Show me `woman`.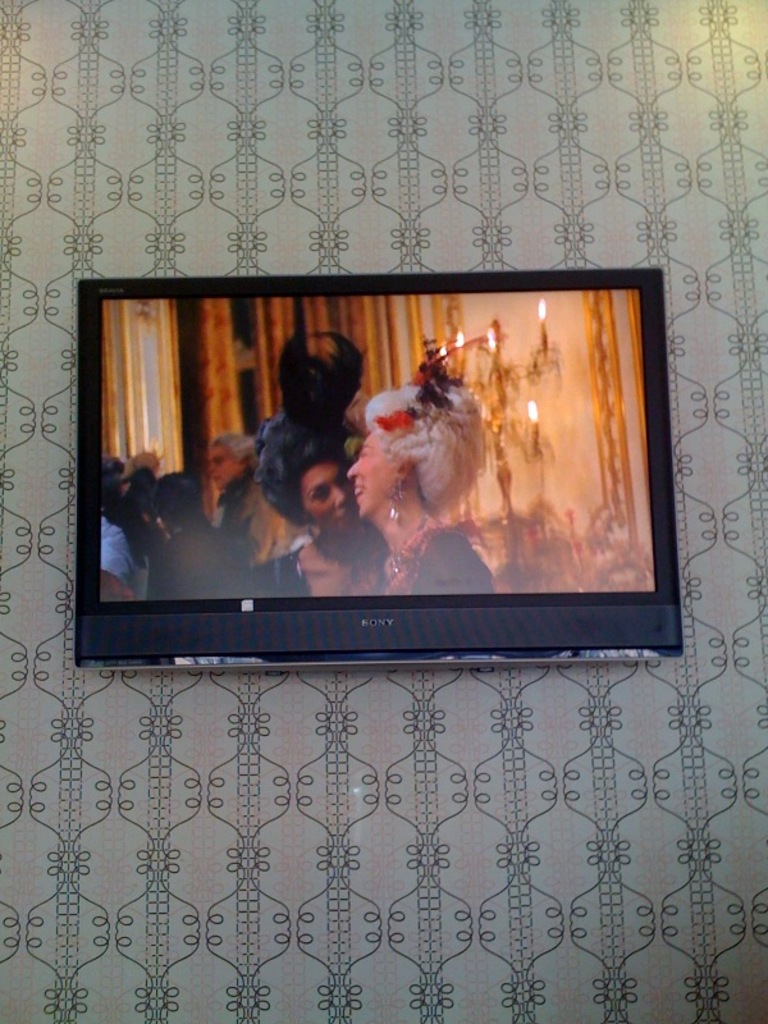
`woman` is here: BBox(369, 332, 495, 598).
